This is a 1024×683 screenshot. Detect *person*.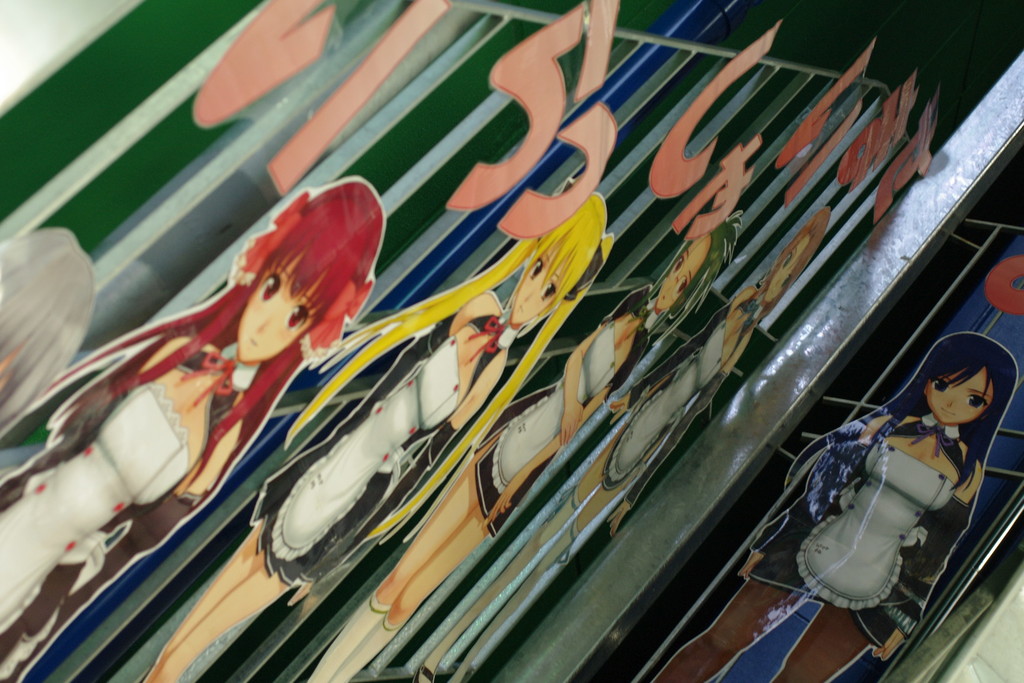
l=141, t=192, r=615, b=682.
